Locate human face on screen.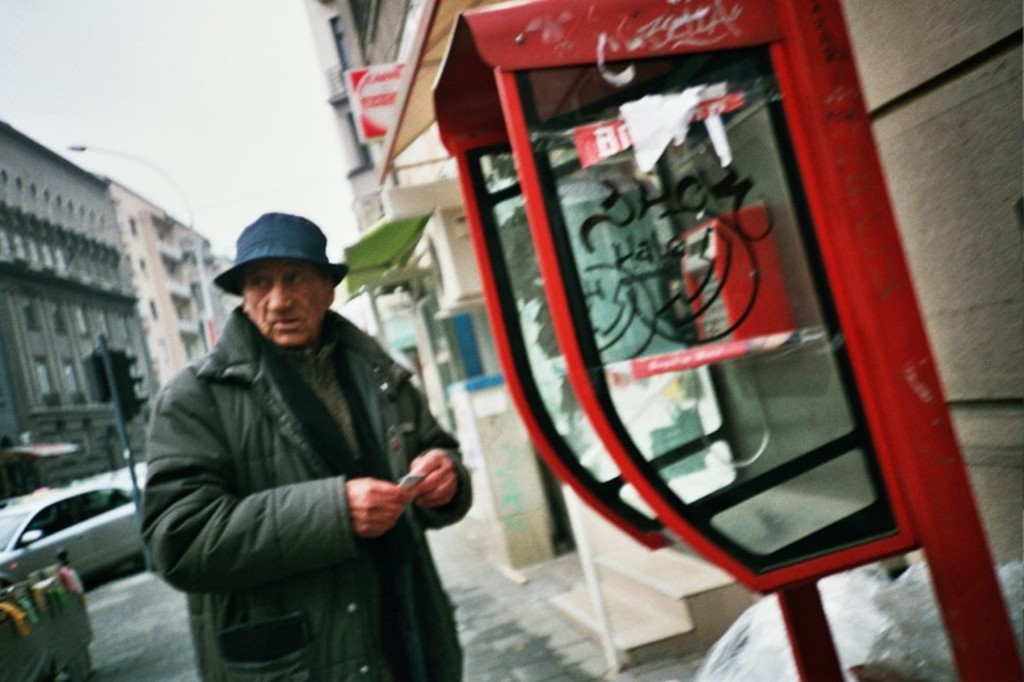
On screen at [243,258,326,347].
